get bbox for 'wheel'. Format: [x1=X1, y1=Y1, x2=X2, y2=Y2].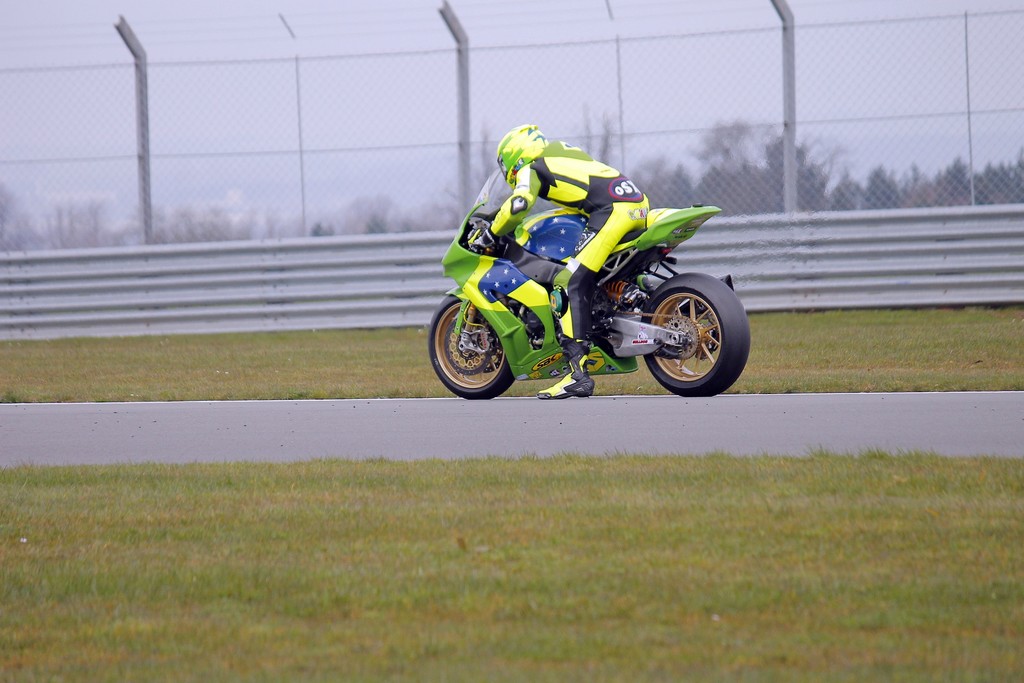
[x1=426, y1=292, x2=516, y2=398].
